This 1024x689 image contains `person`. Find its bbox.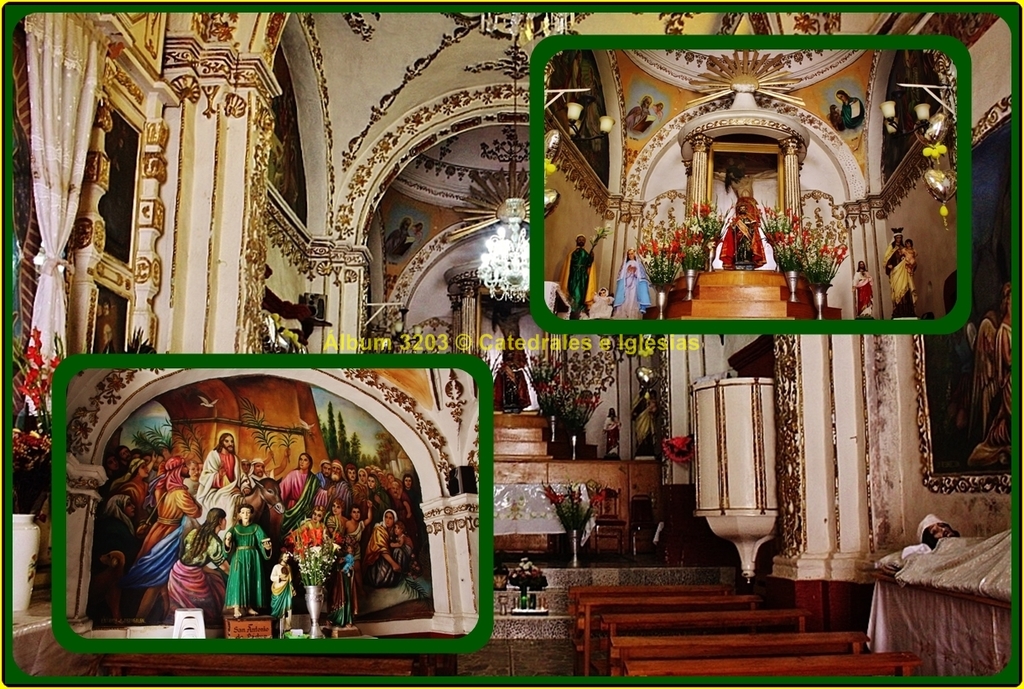
{"x1": 216, "y1": 505, "x2": 274, "y2": 612}.
